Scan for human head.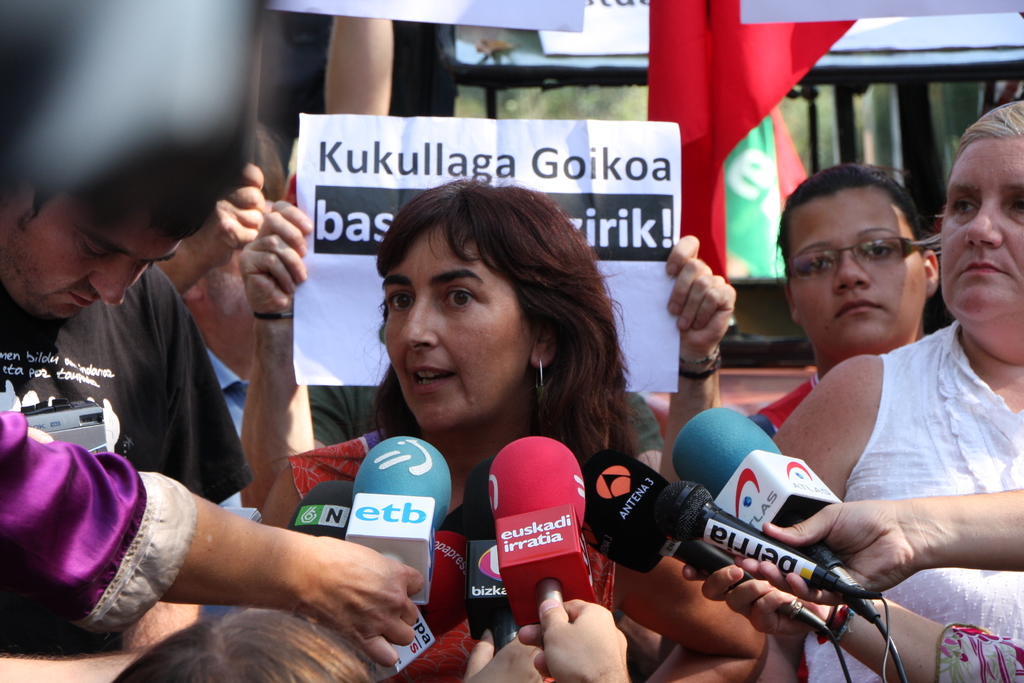
Scan result: [155,122,284,298].
